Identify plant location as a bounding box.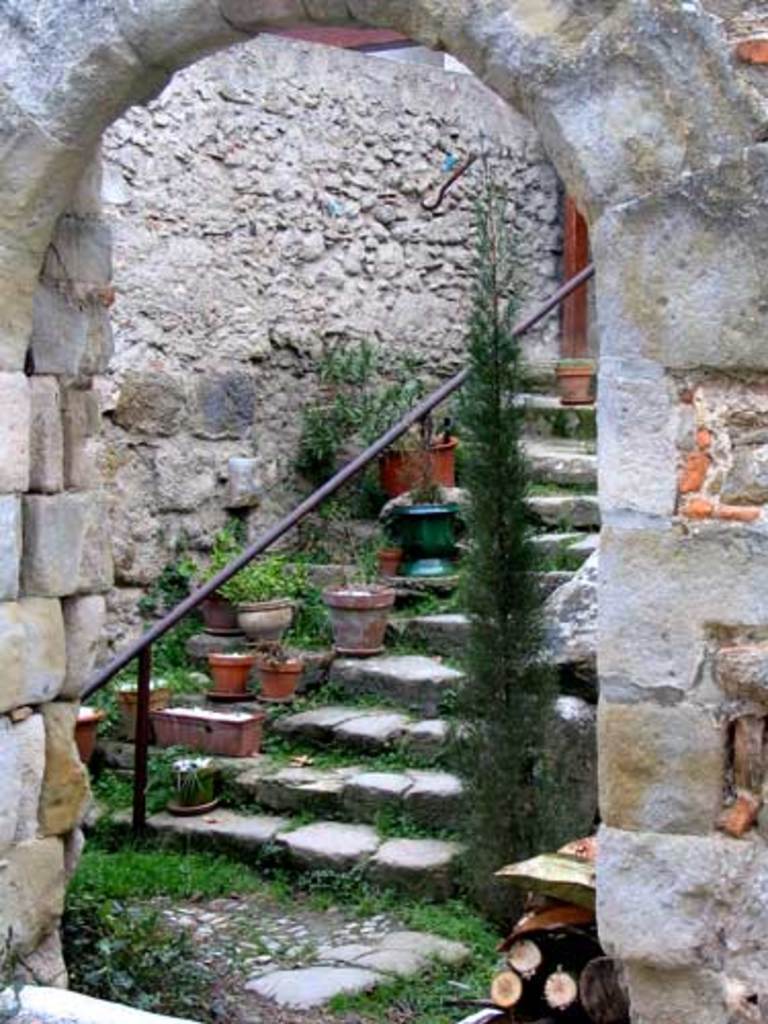
106/563/211/684.
